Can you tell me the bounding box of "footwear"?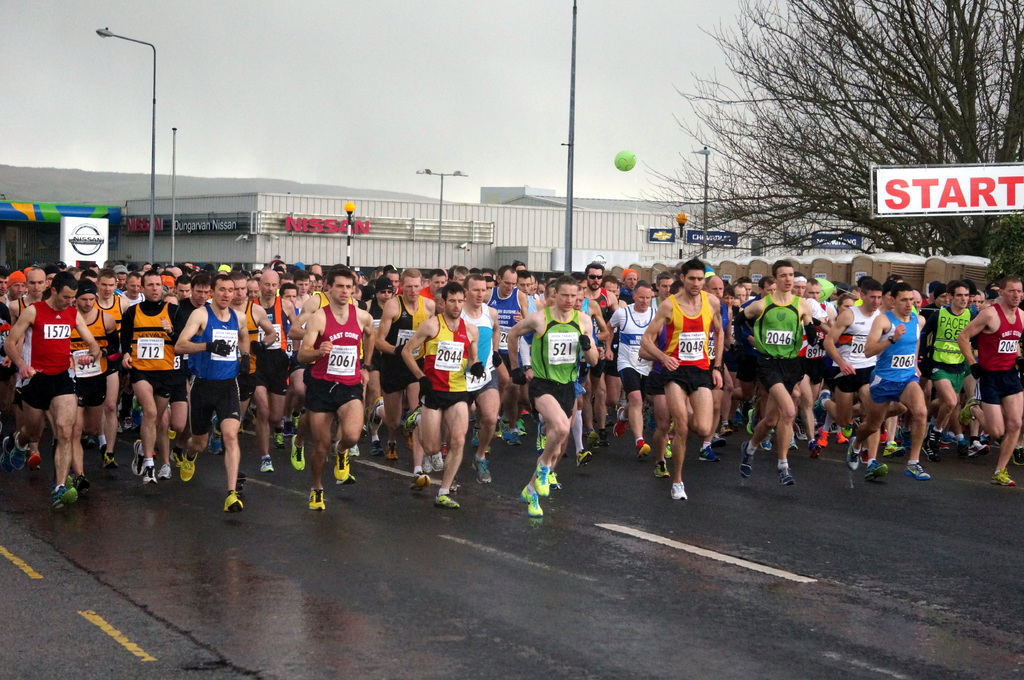
box=[470, 437, 488, 448].
